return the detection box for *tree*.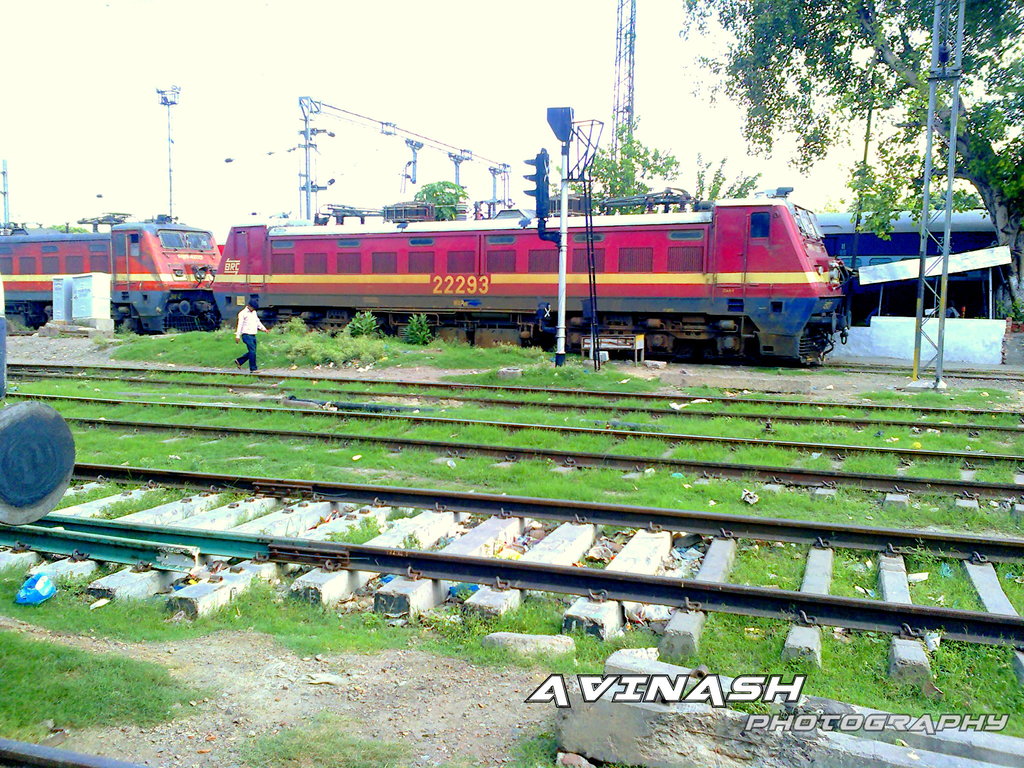
567, 142, 686, 205.
